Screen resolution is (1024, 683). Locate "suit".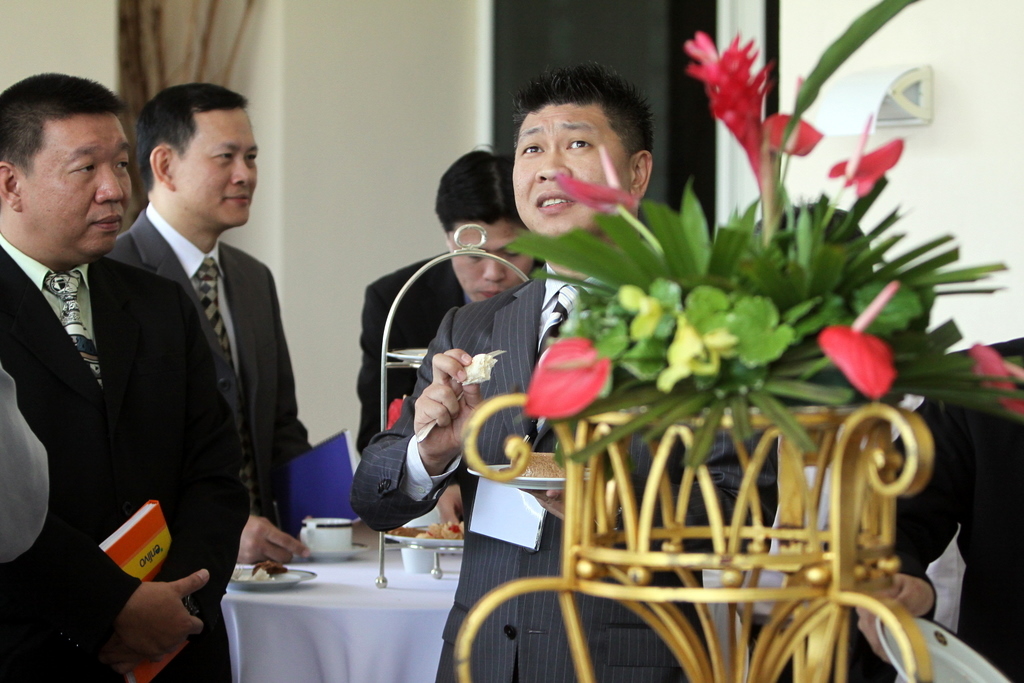
347 261 779 682.
